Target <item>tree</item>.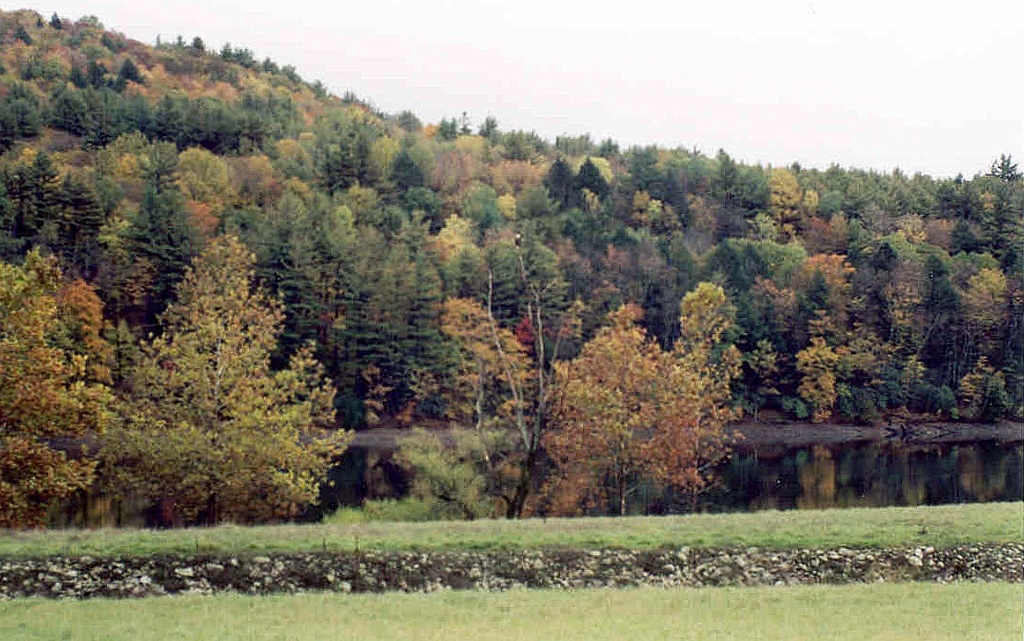
Target region: region(959, 148, 1023, 255).
